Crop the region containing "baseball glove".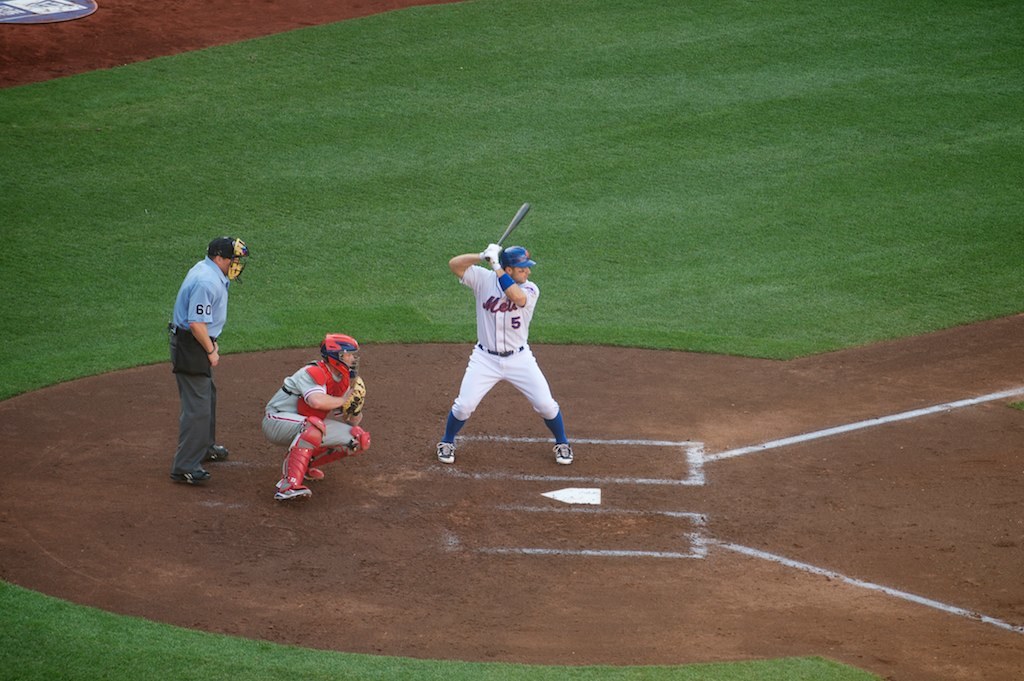
Crop region: [335,375,368,423].
